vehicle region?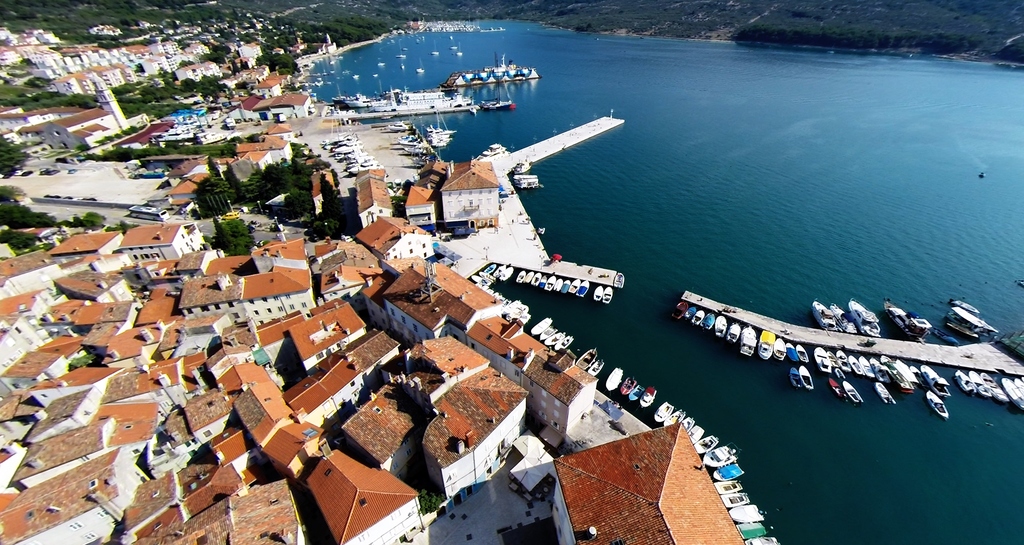
locate(798, 365, 817, 391)
